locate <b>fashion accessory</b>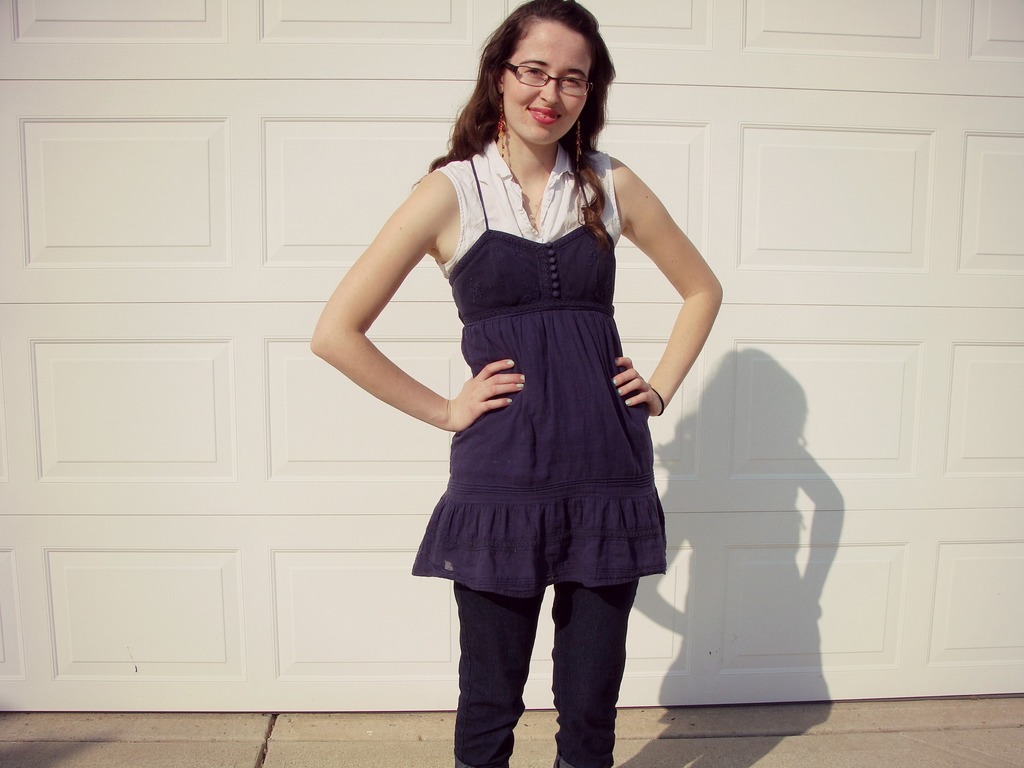
pyautogui.locateOnScreen(572, 120, 584, 173)
